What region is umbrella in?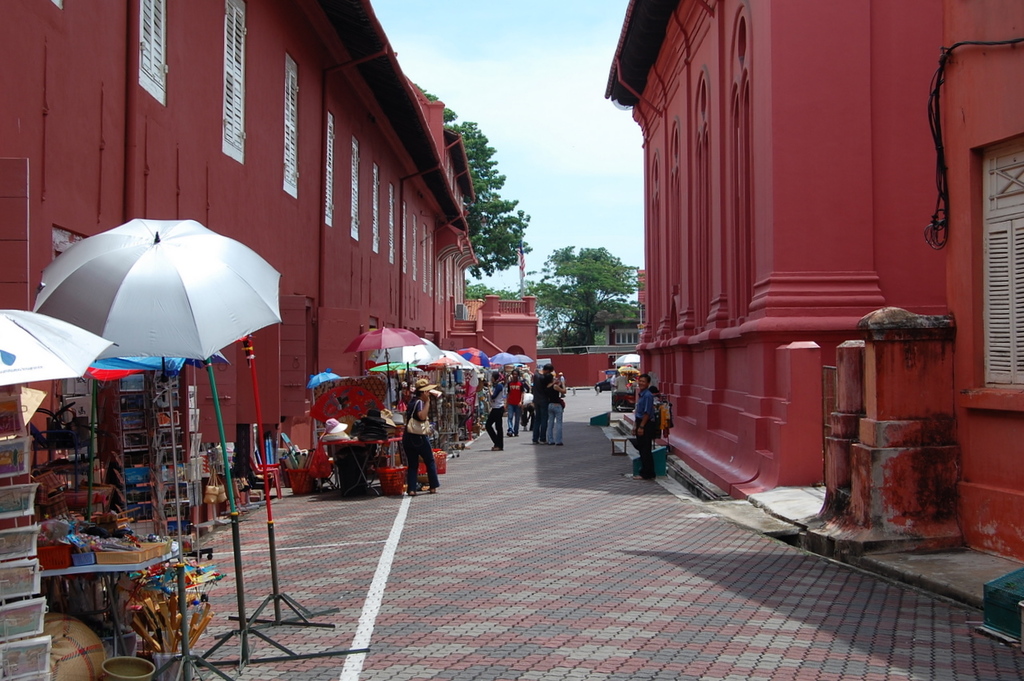
rect(37, 214, 282, 513).
